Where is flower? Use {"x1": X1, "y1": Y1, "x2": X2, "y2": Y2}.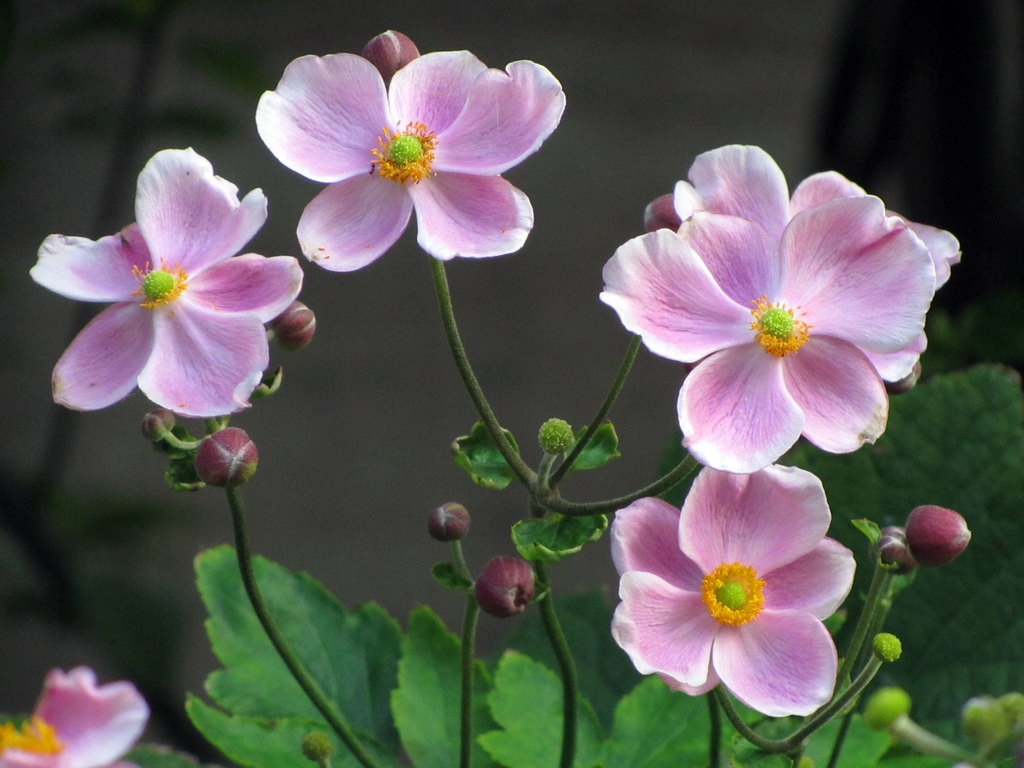
{"x1": 255, "y1": 48, "x2": 578, "y2": 260}.
